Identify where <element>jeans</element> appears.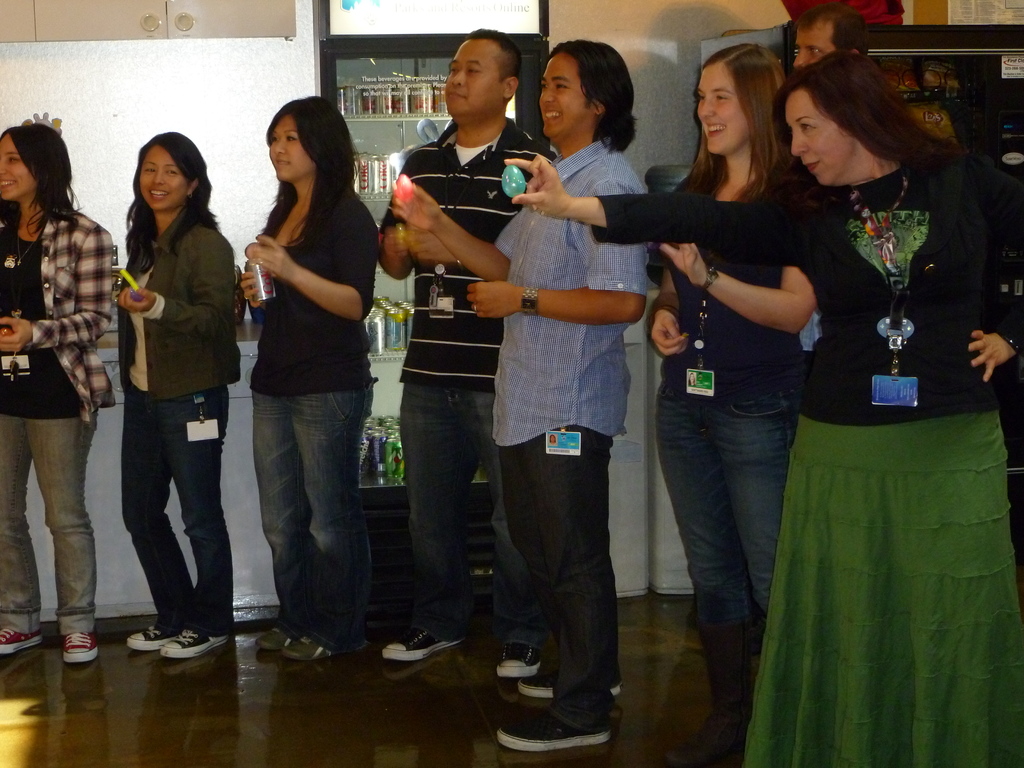
Appears at [125,390,232,634].
